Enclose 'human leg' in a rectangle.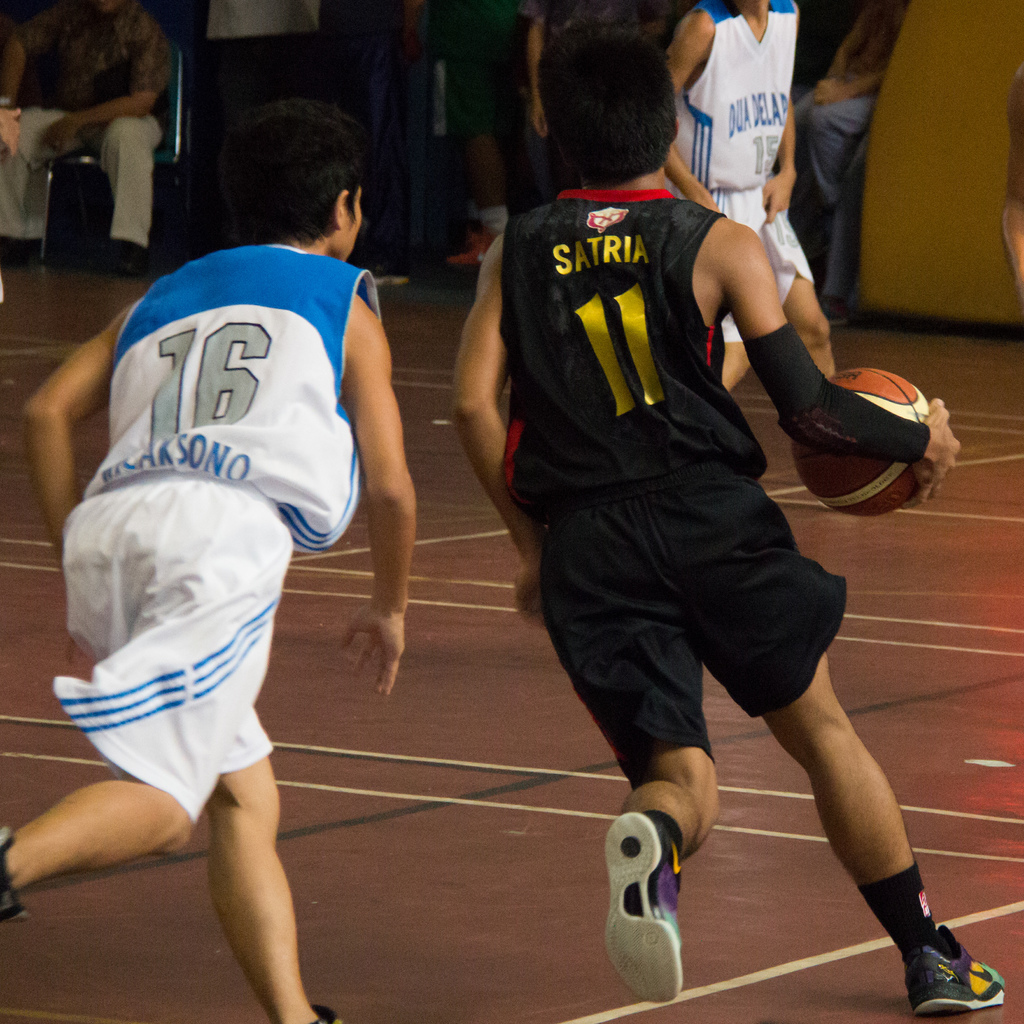
<bbox>801, 87, 873, 239</bbox>.
